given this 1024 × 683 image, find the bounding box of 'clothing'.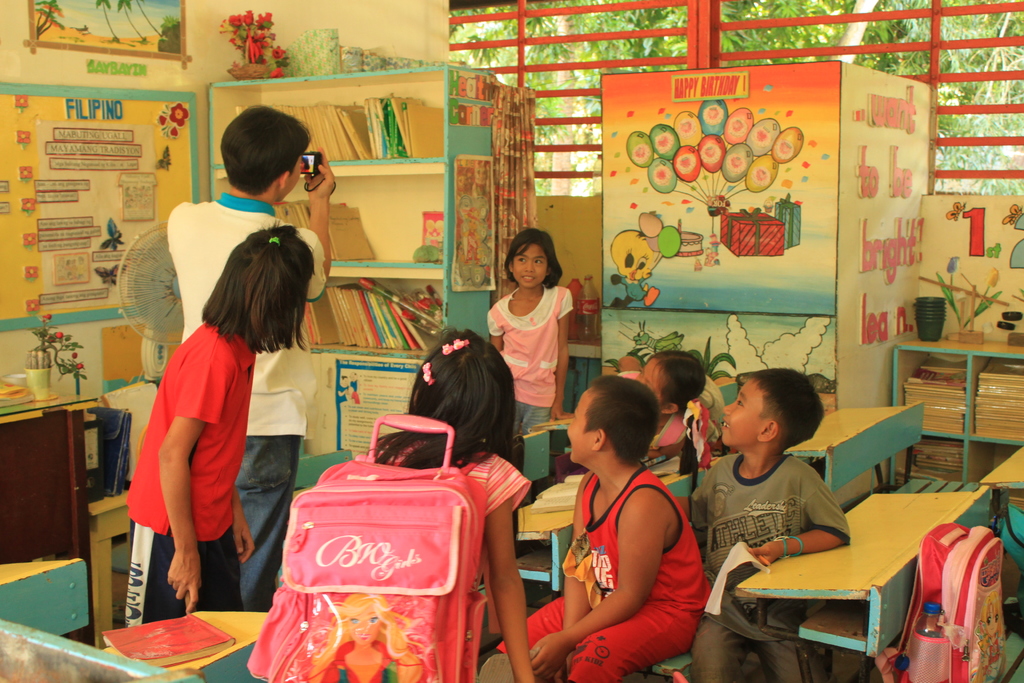
{"x1": 693, "y1": 619, "x2": 826, "y2": 682}.
